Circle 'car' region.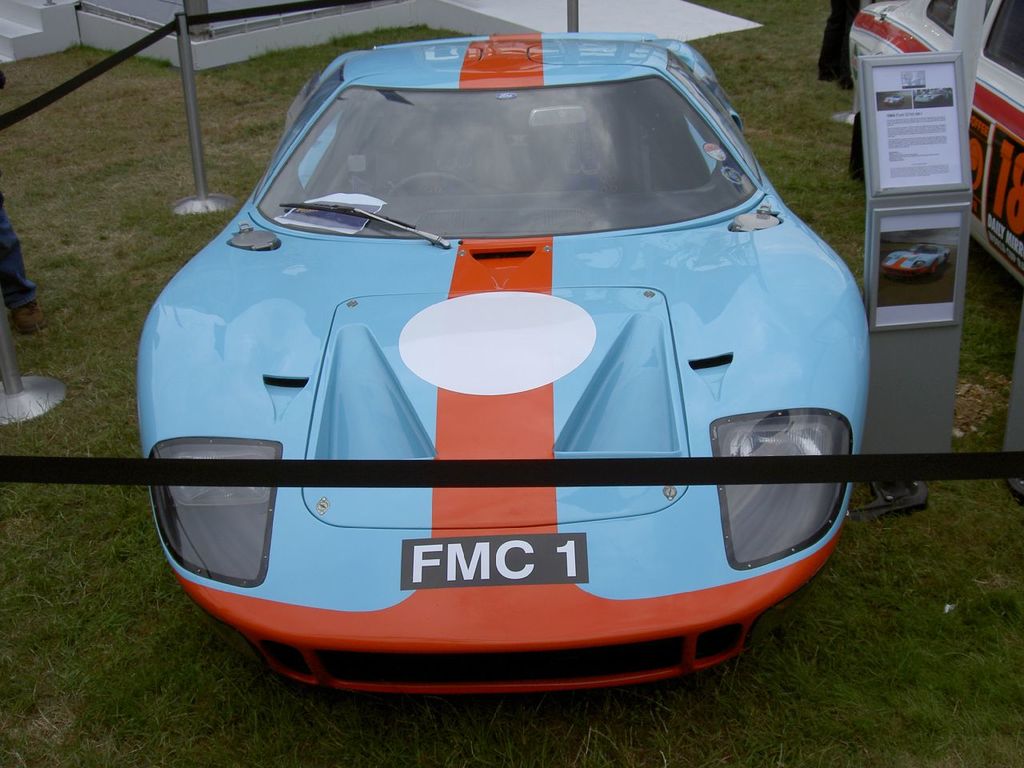
Region: left=882, top=93, right=905, bottom=106.
